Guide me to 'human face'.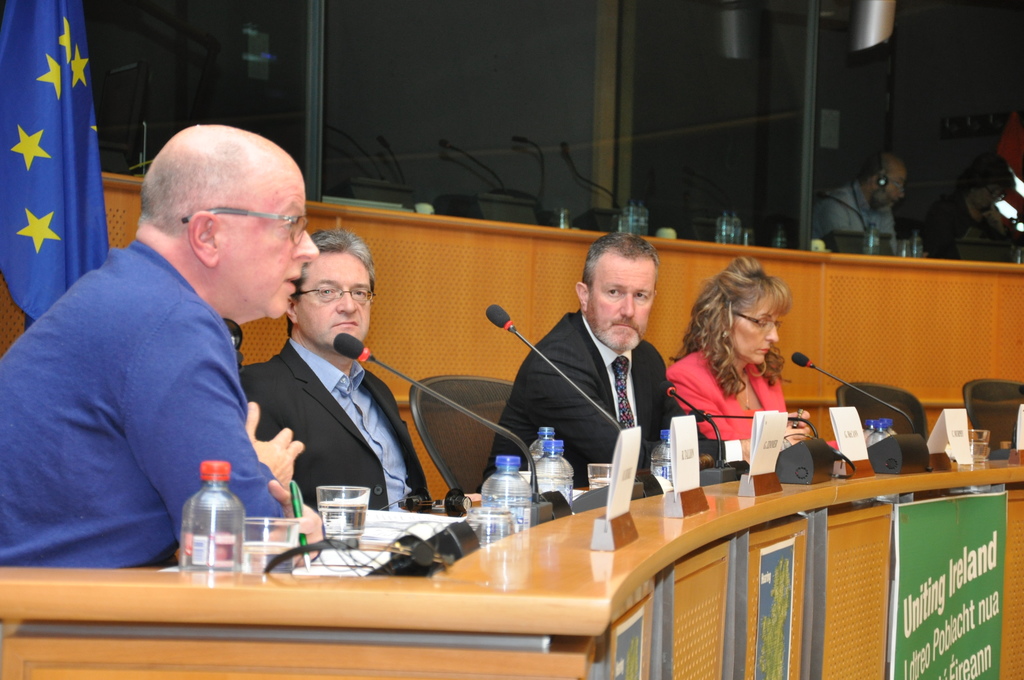
Guidance: pyautogui.locateOnScreen(886, 170, 906, 215).
